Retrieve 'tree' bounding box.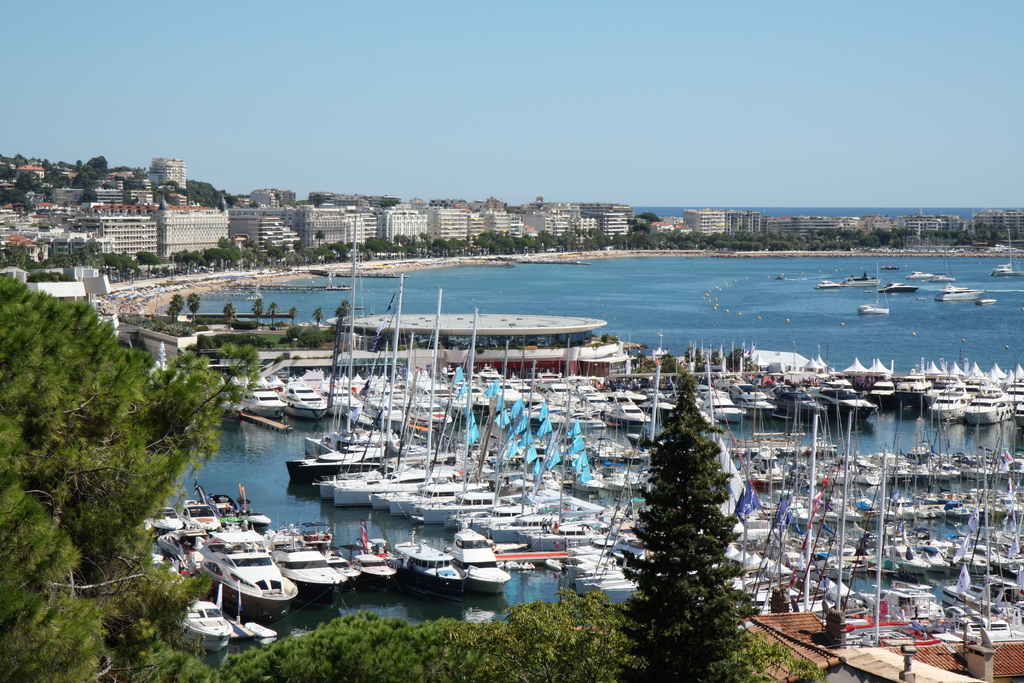
Bounding box: box(251, 297, 263, 330).
